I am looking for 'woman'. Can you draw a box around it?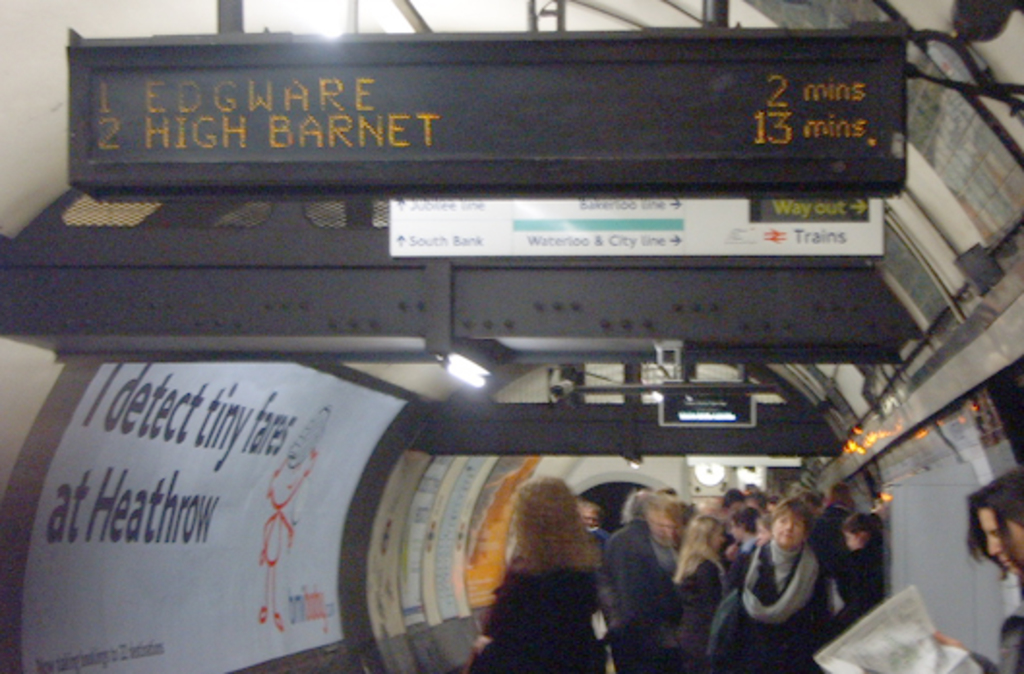
Sure, the bounding box is crop(660, 515, 730, 666).
